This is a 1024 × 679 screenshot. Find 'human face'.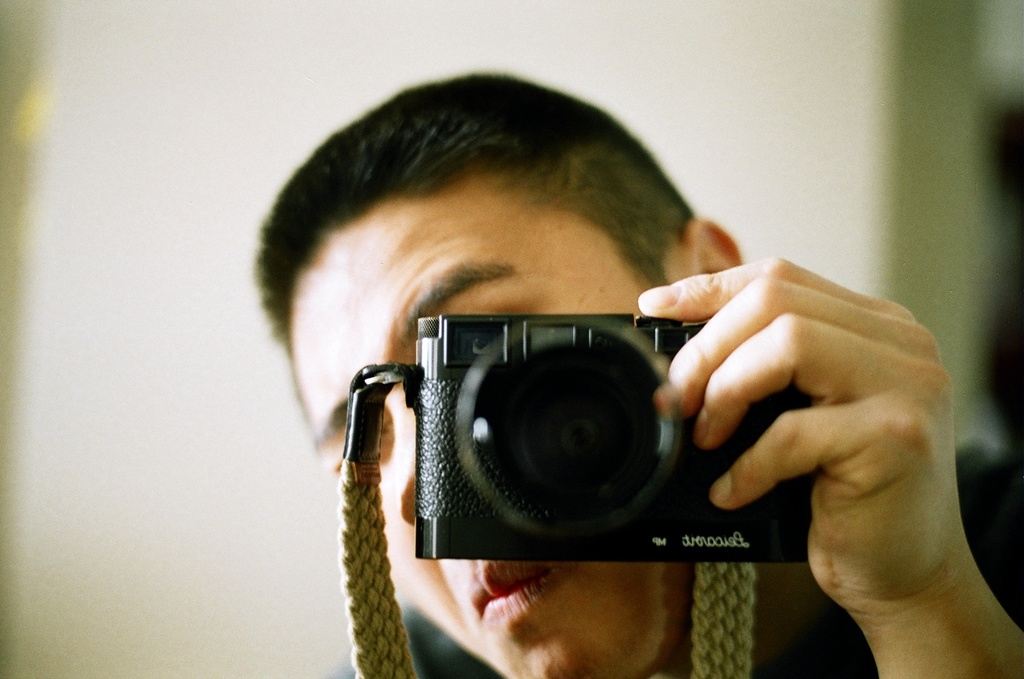
Bounding box: {"x1": 292, "y1": 200, "x2": 696, "y2": 678}.
